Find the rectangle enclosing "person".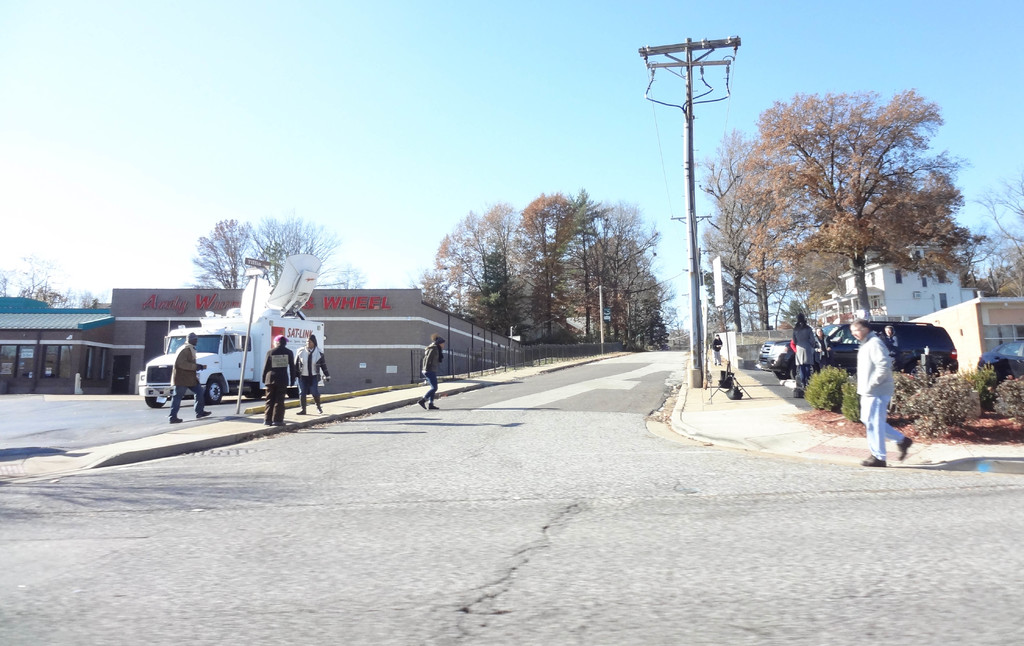
(x1=166, y1=329, x2=212, y2=422).
